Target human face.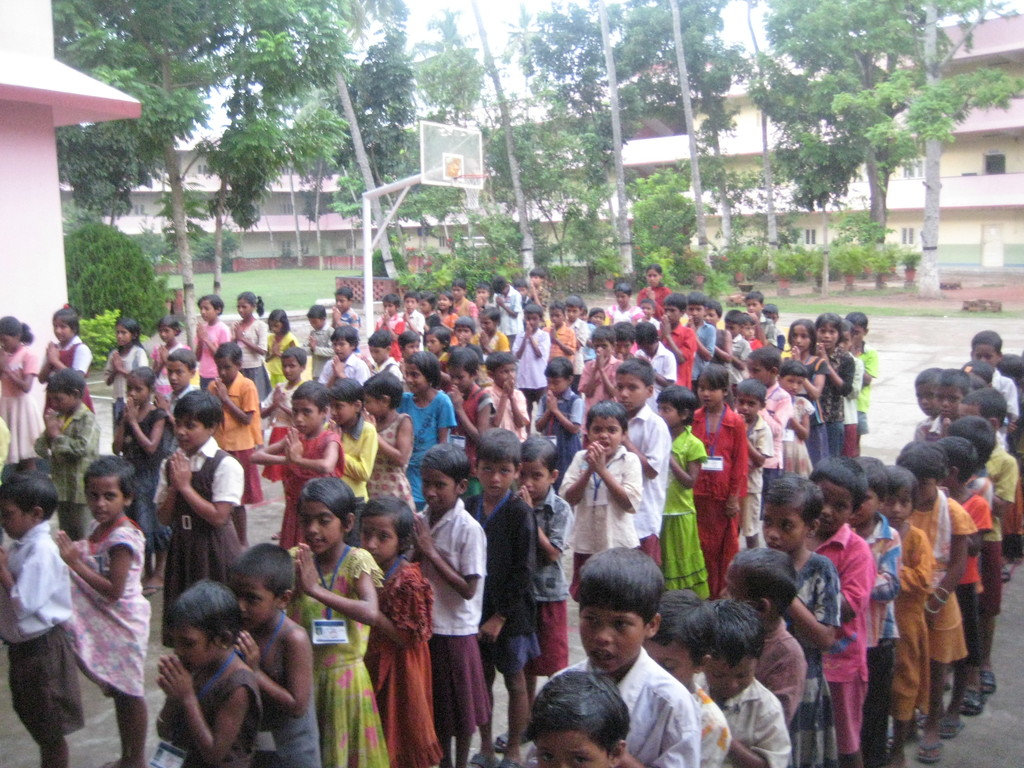
Target region: (419, 298, 431, 312).
